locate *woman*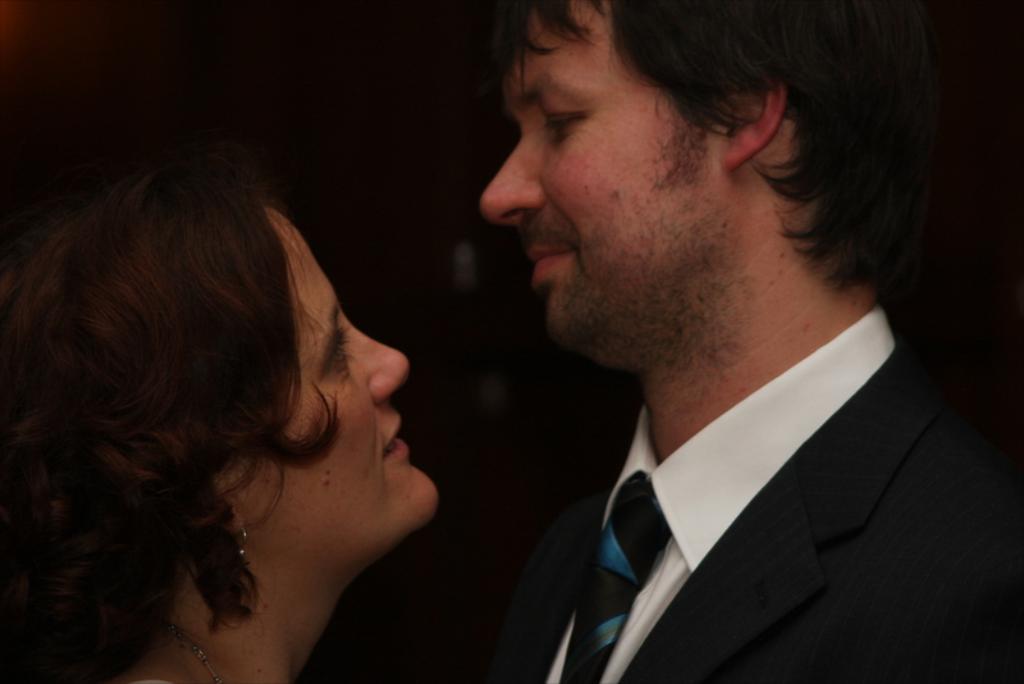
BBox(10, 72, 561, 667)
